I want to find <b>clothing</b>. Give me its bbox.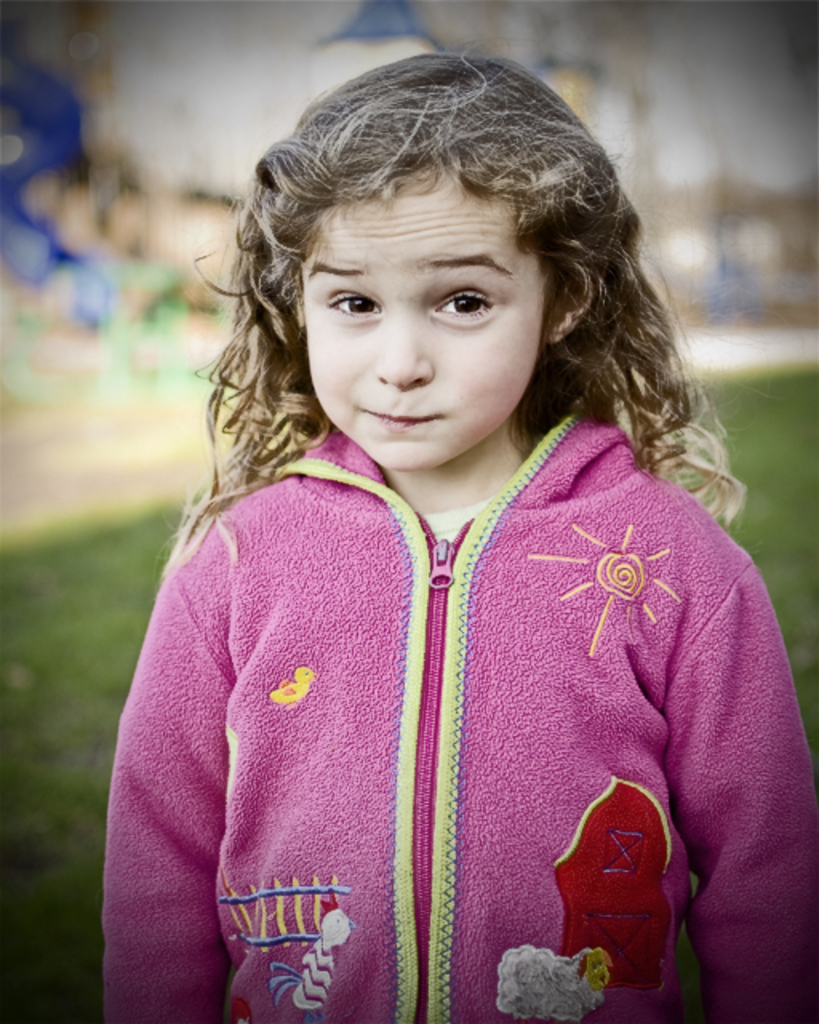
pyautogui.locateOnScreen(109, 374, 773, 1000).
